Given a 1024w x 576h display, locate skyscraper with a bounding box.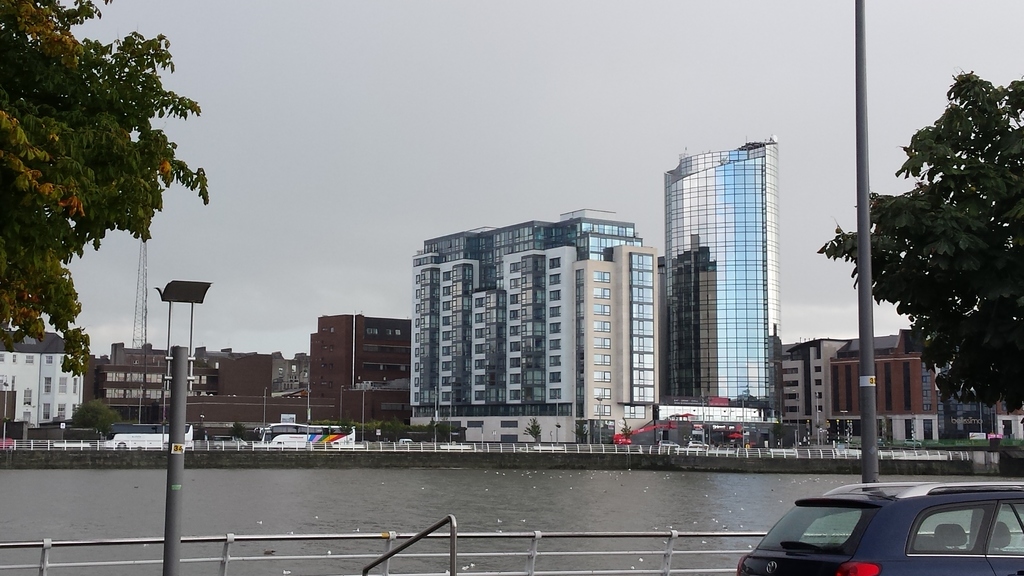
Located: 659,131,783,412.
